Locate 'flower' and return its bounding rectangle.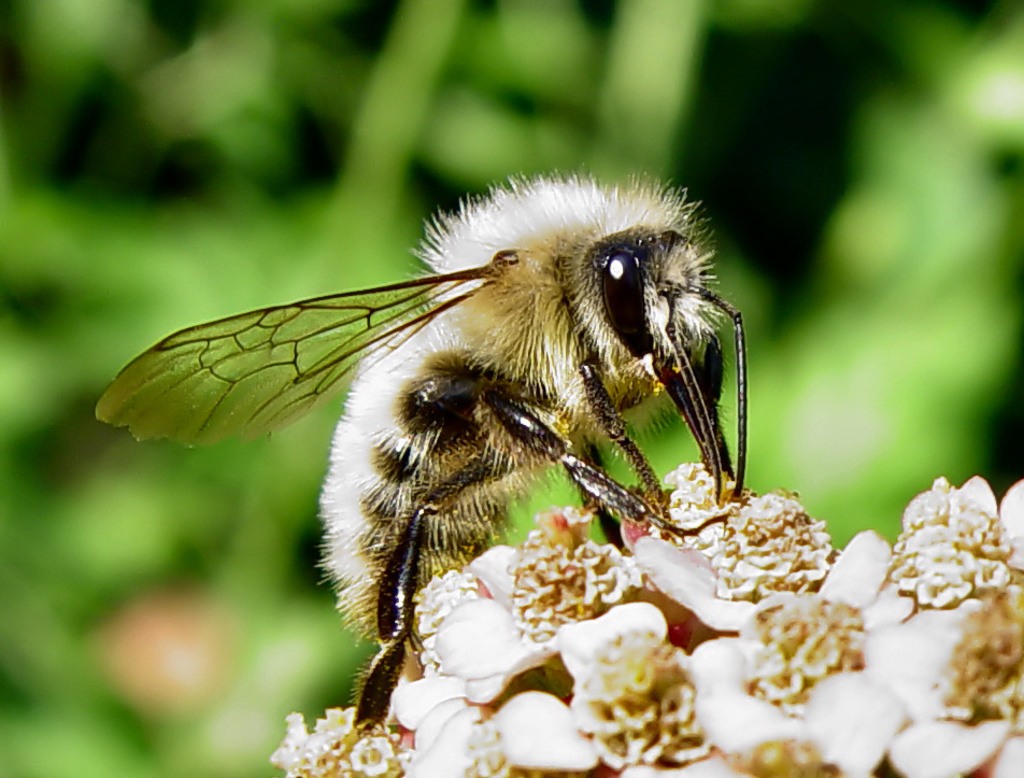
bbox=(864, 588, 1023, 777).
